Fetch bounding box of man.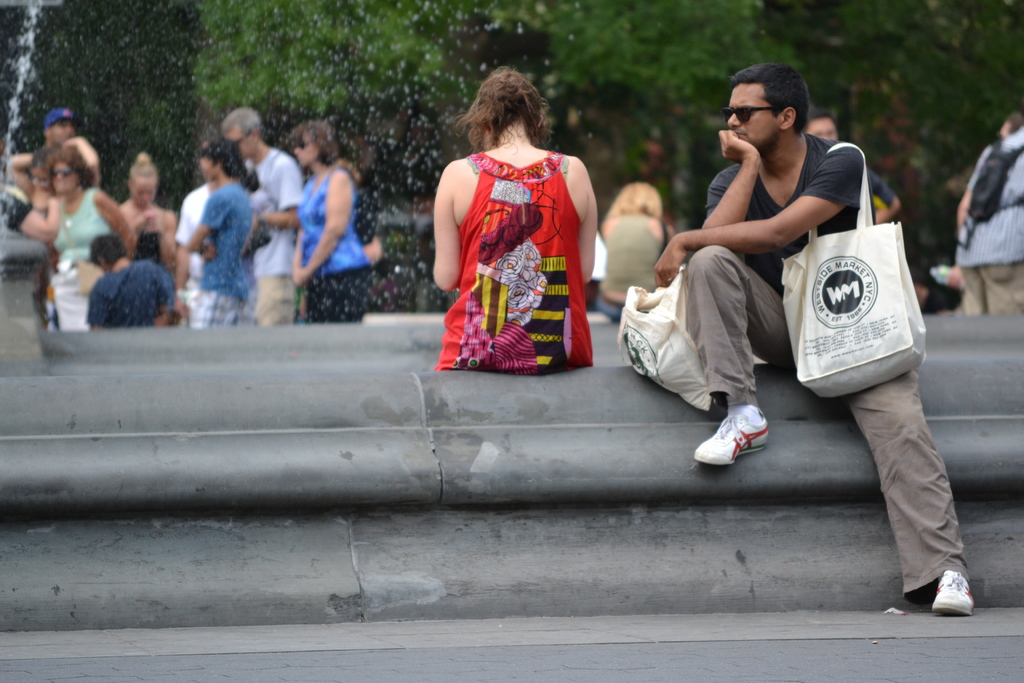
Bbox: locate(949, 119, 1023, 319).
